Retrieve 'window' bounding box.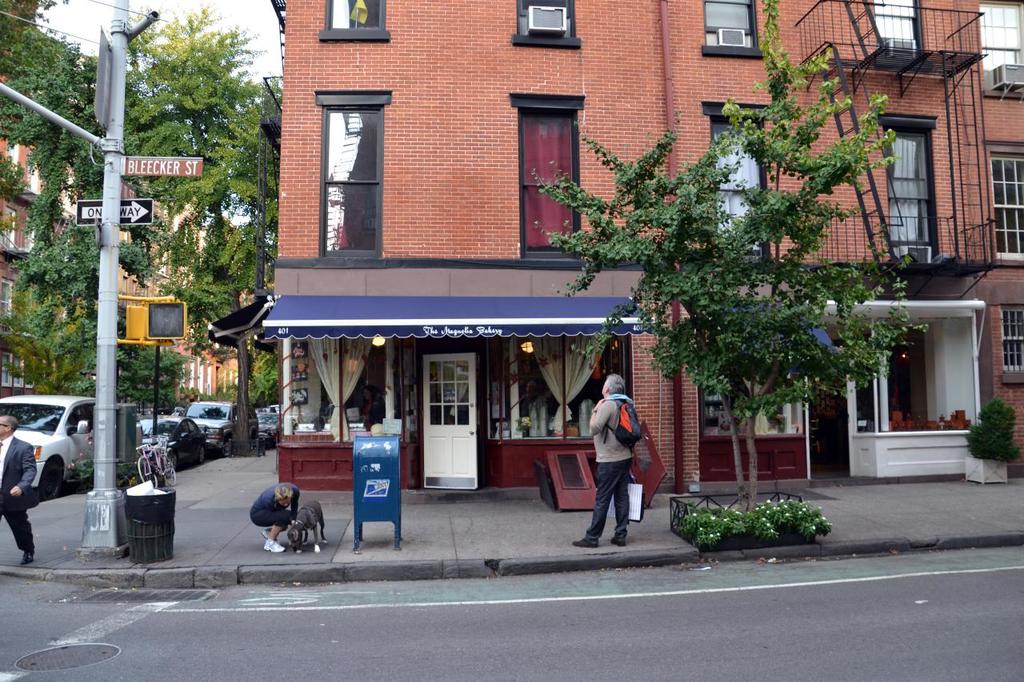
Bounding box: [x1=0, y1=280, x2=14, y2=321].
